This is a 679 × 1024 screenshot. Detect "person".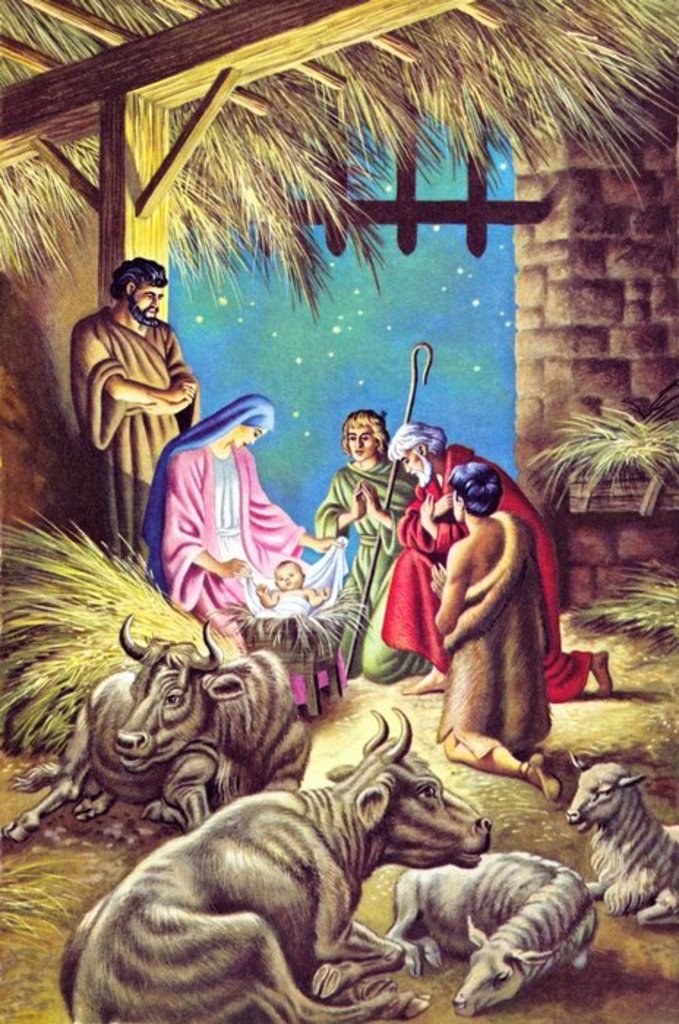
140:389:357:641.
